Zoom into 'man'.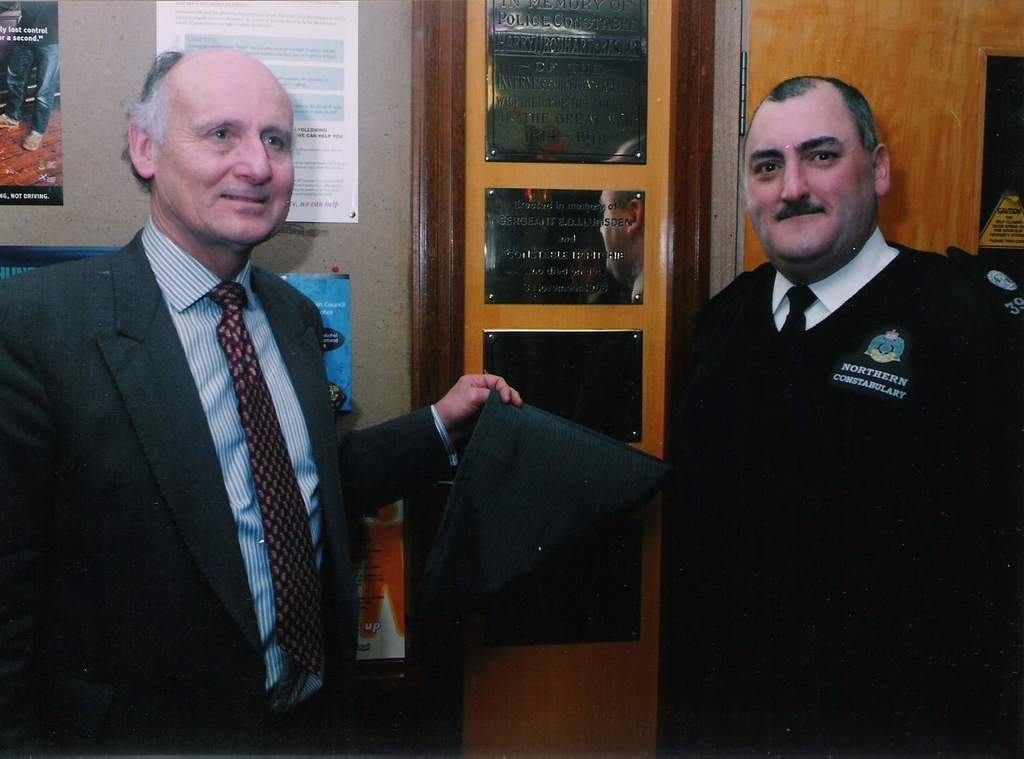
Zoom target: 668/56/1001/693.
